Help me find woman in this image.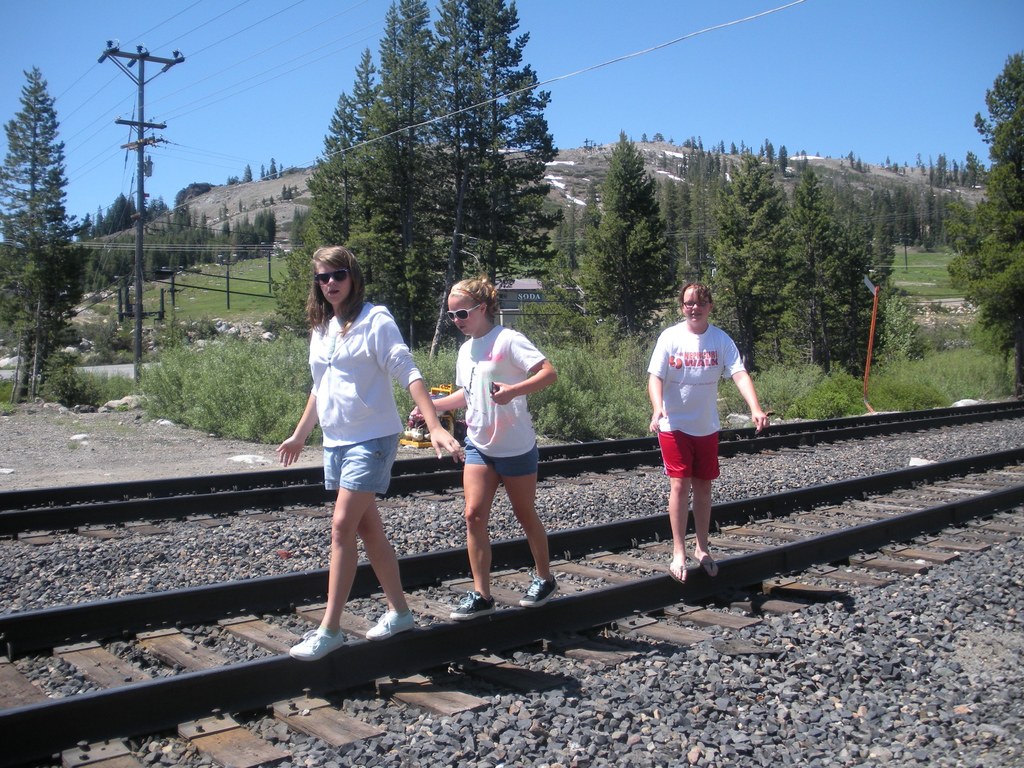
Found it: 649/284/771/580.
